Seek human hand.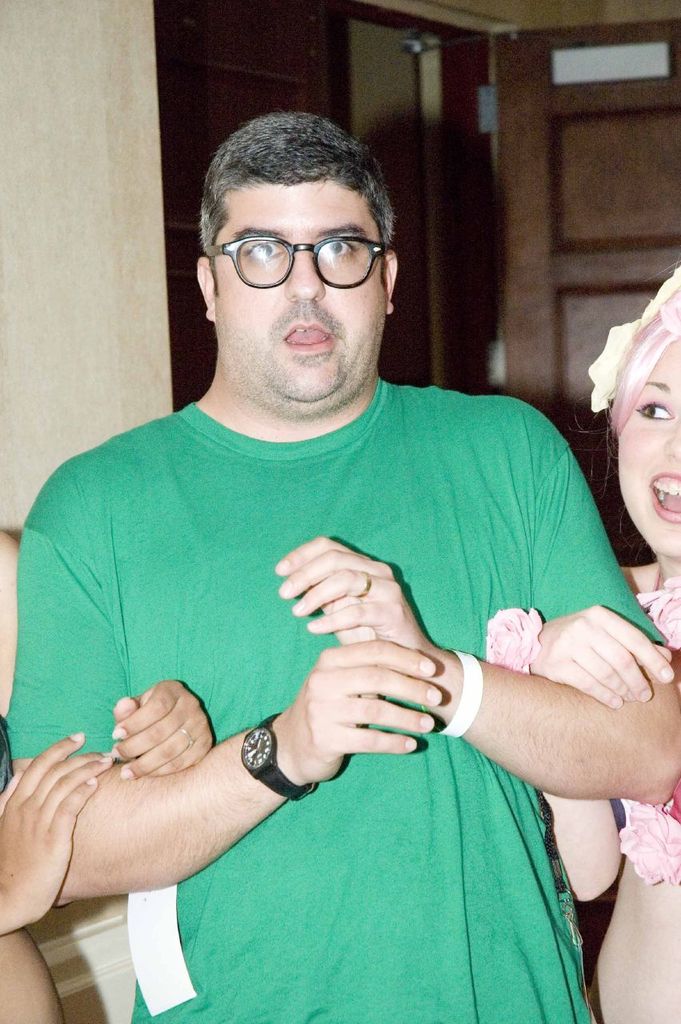
box(274, 537, 435, 658).
